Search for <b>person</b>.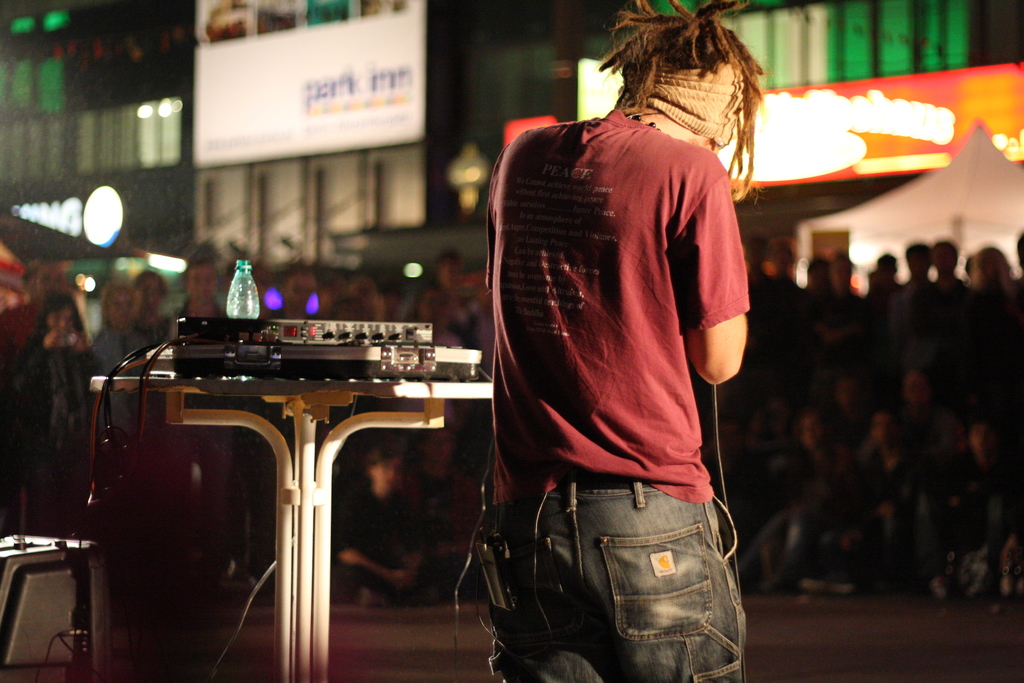
Found at {"left": 460, "top": 0, "right": 778, "bottom": 682}.
